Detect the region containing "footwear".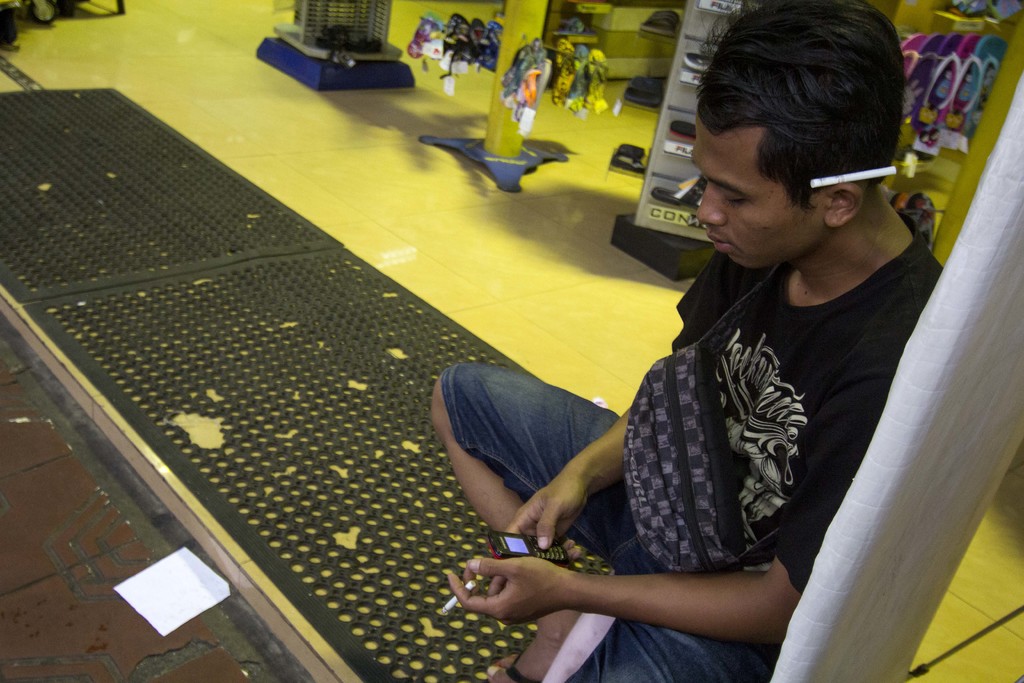
[x1=968, y1=33, x2=1010, y2=136].
